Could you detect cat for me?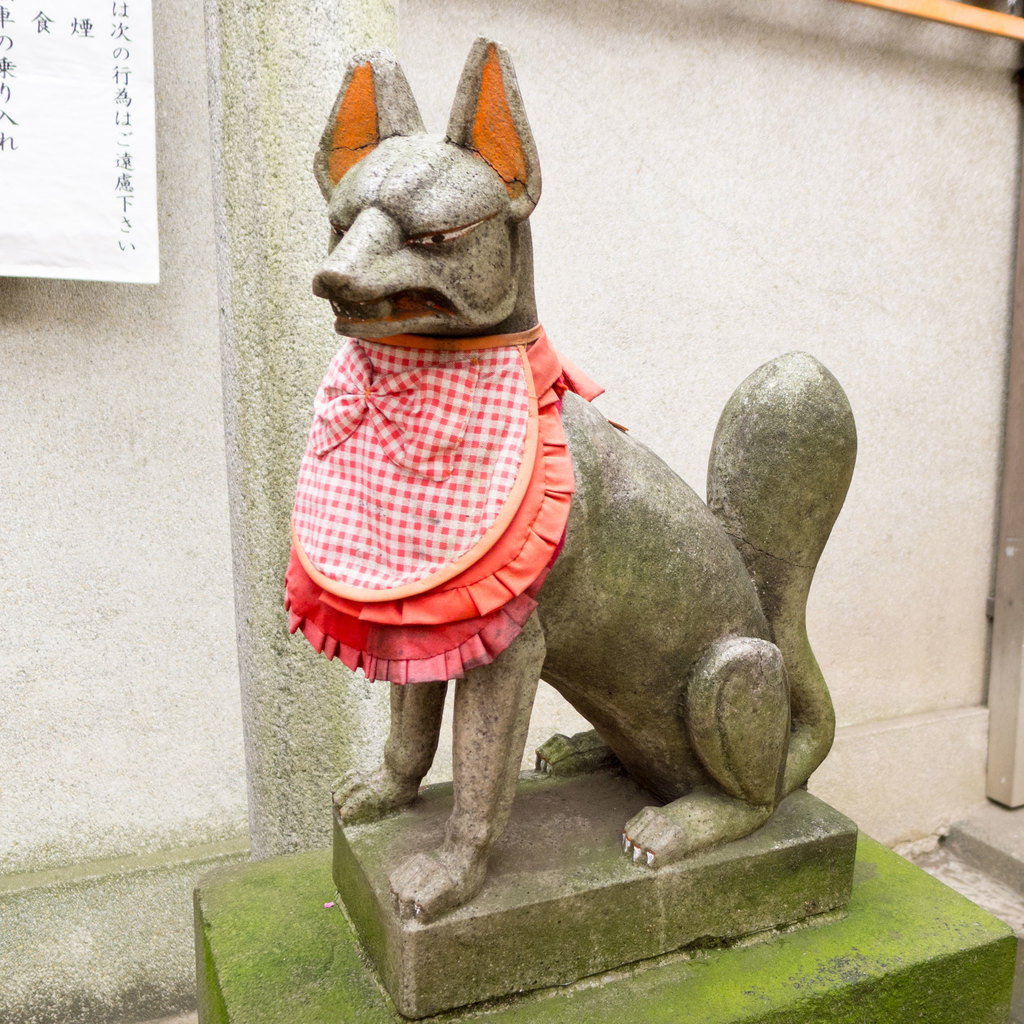
Detection result: <bbox>278, 35, 853, 930</bbox>.
